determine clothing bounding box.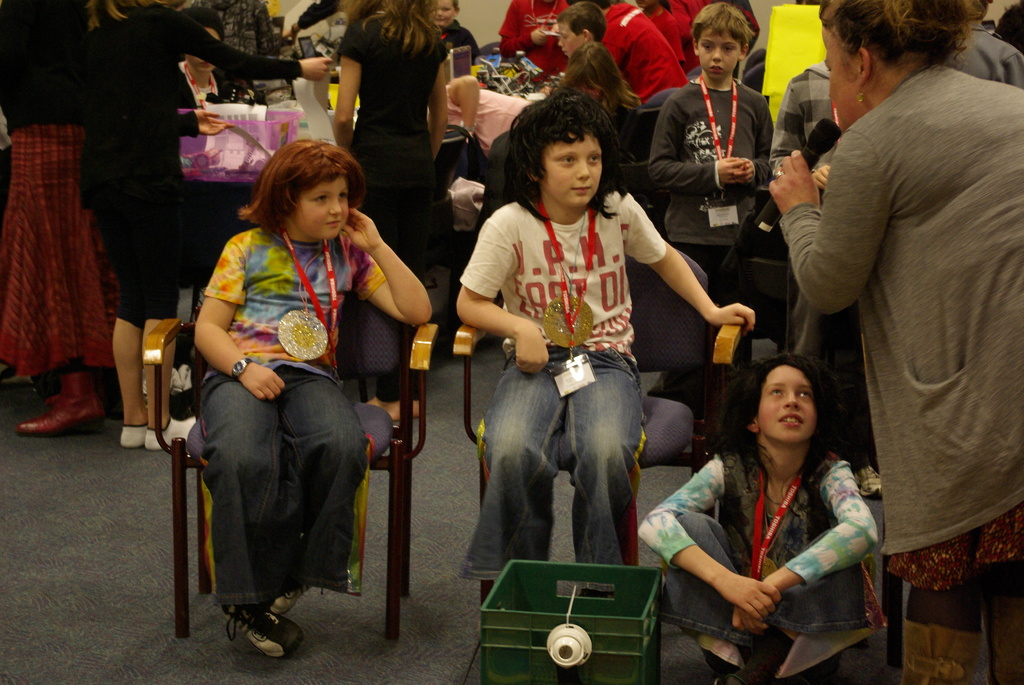
Determined: (left=0, top=0, right=122, bottom=377).
